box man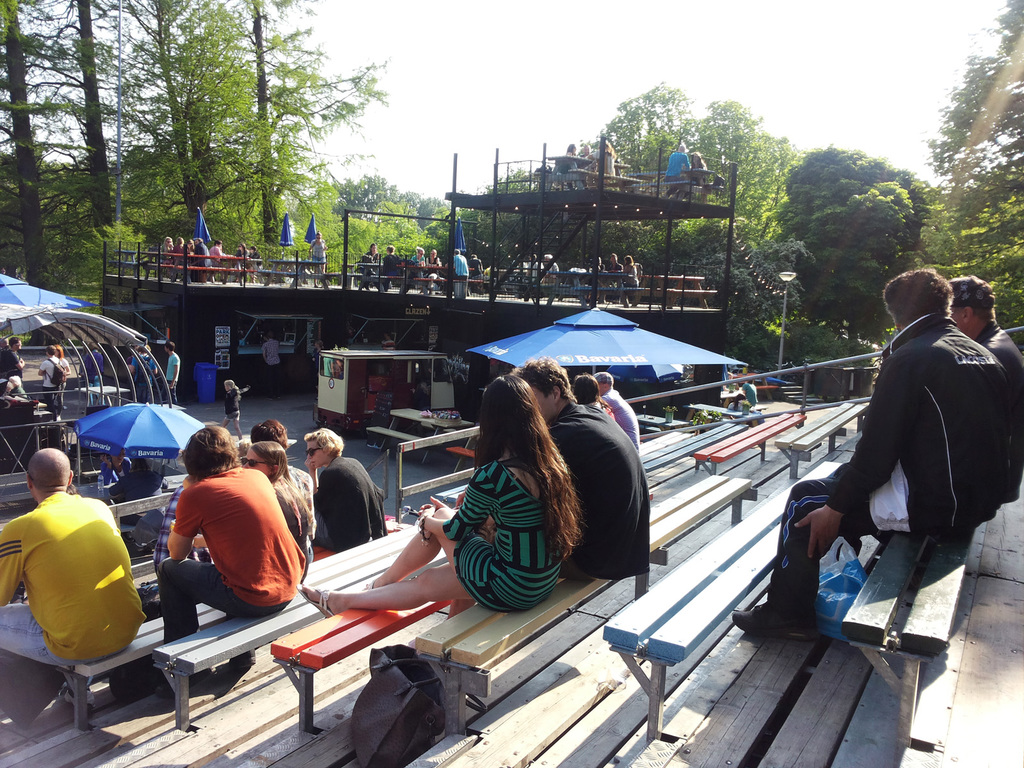
0:445:148:676
